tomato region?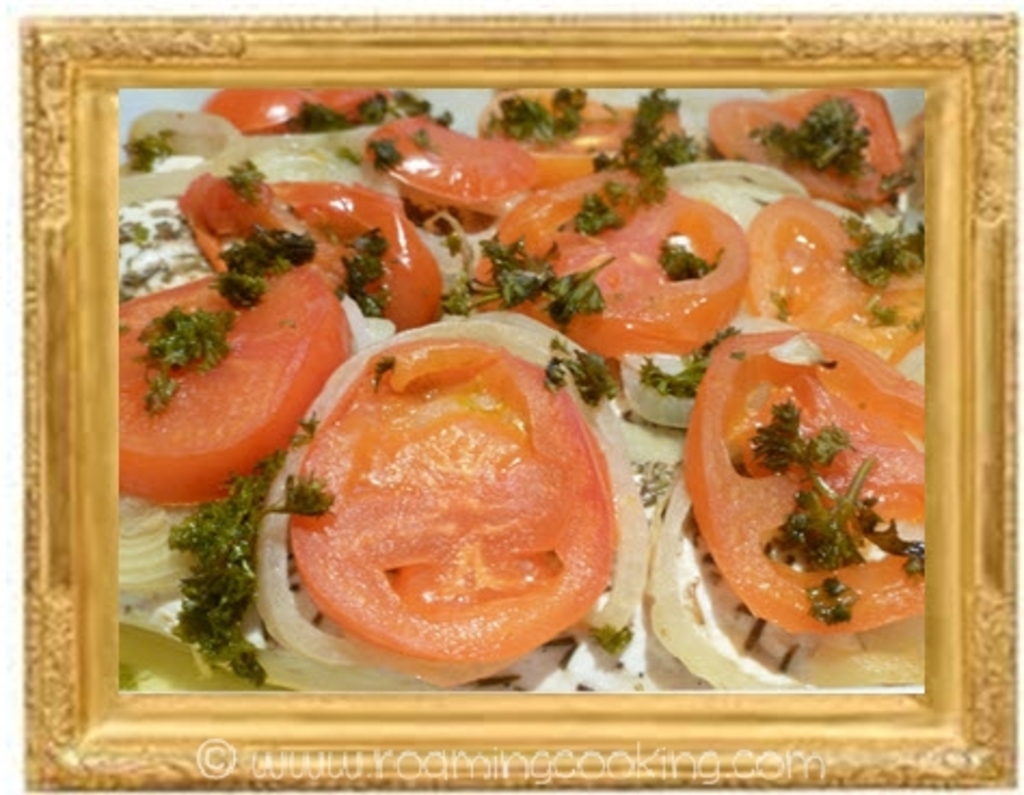
[361,112,605,233]
